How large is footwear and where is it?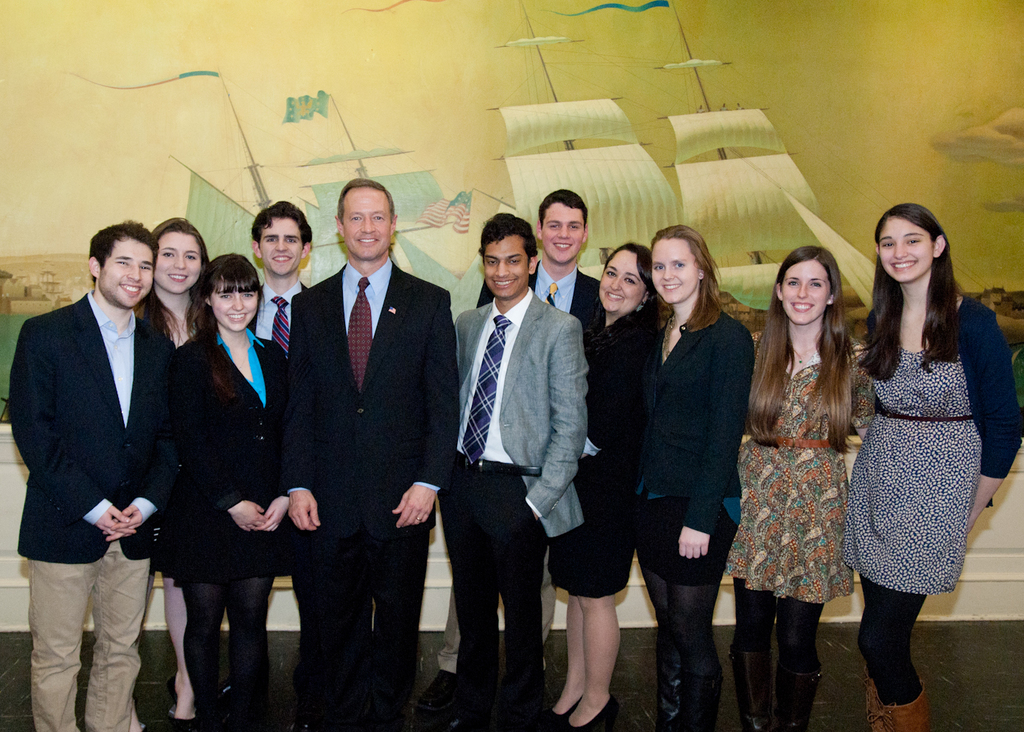
Bounding box: 781:650:818:731.
